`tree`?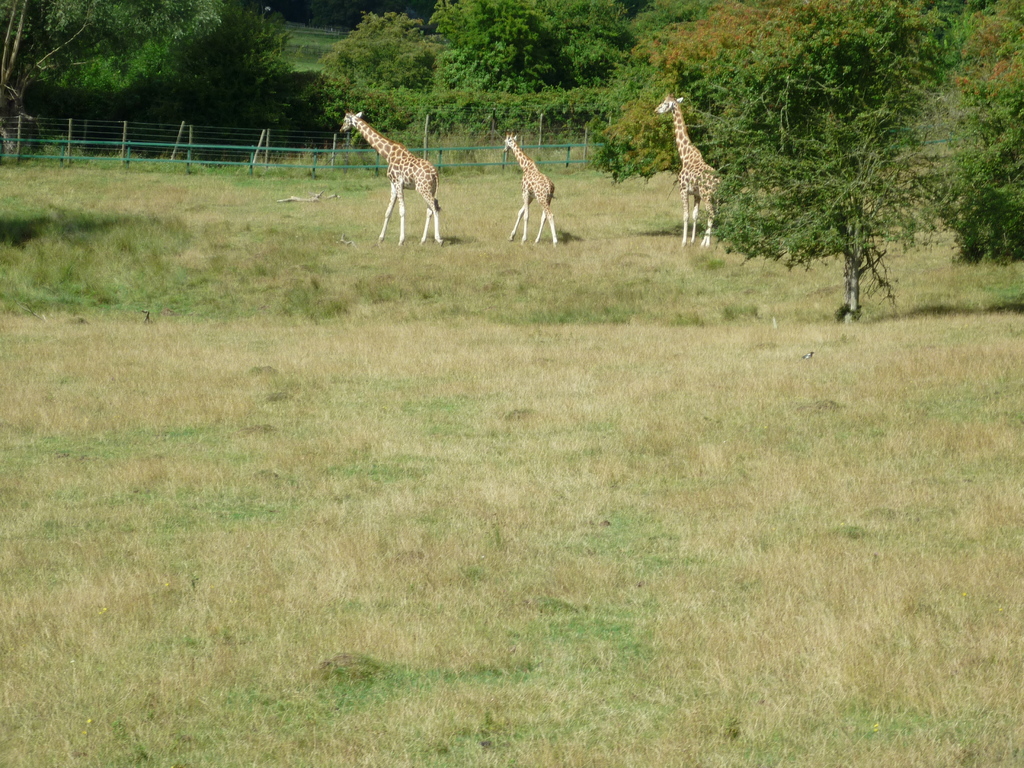
<bbox>317, 0, 472, 126</bbox>
